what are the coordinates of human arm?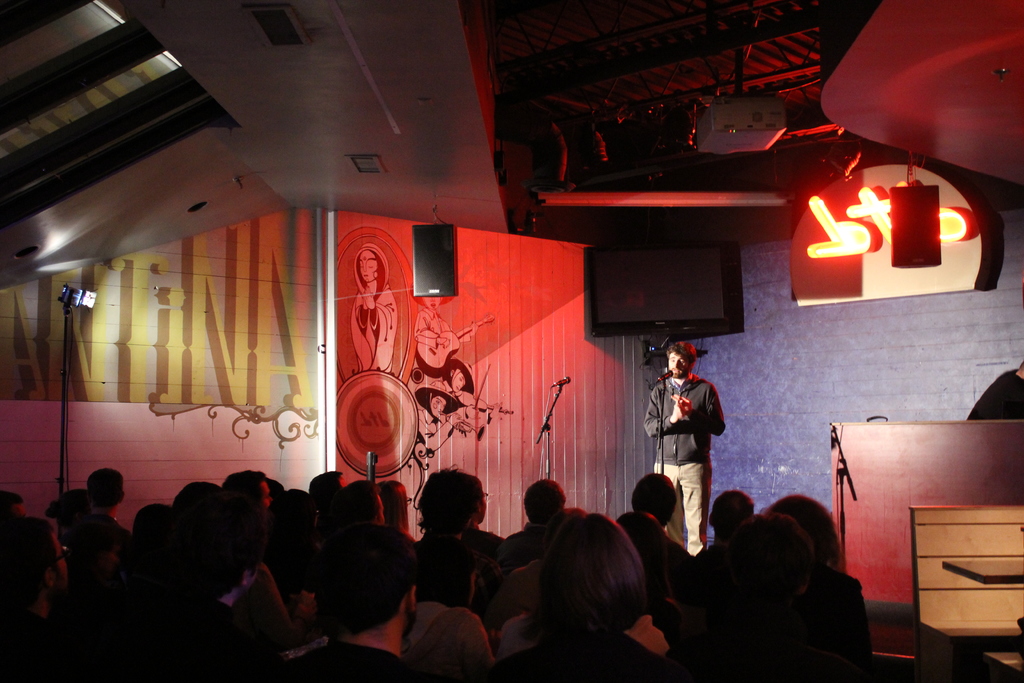
bbox(673, 382, 720, 432).
